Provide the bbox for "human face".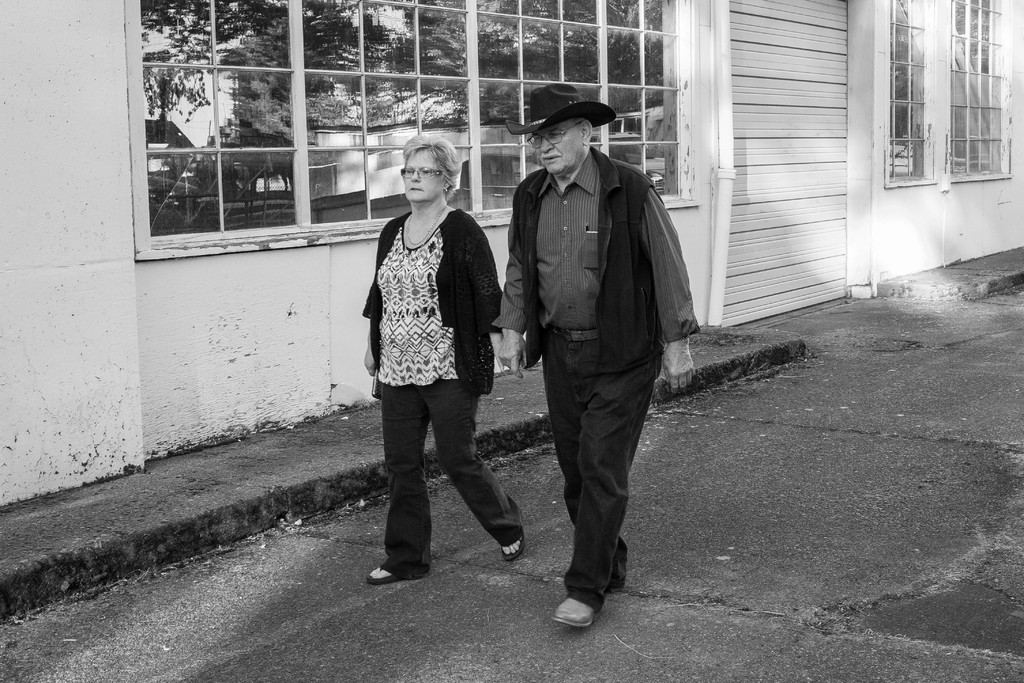
select_region(403, 152, 444, 201).
